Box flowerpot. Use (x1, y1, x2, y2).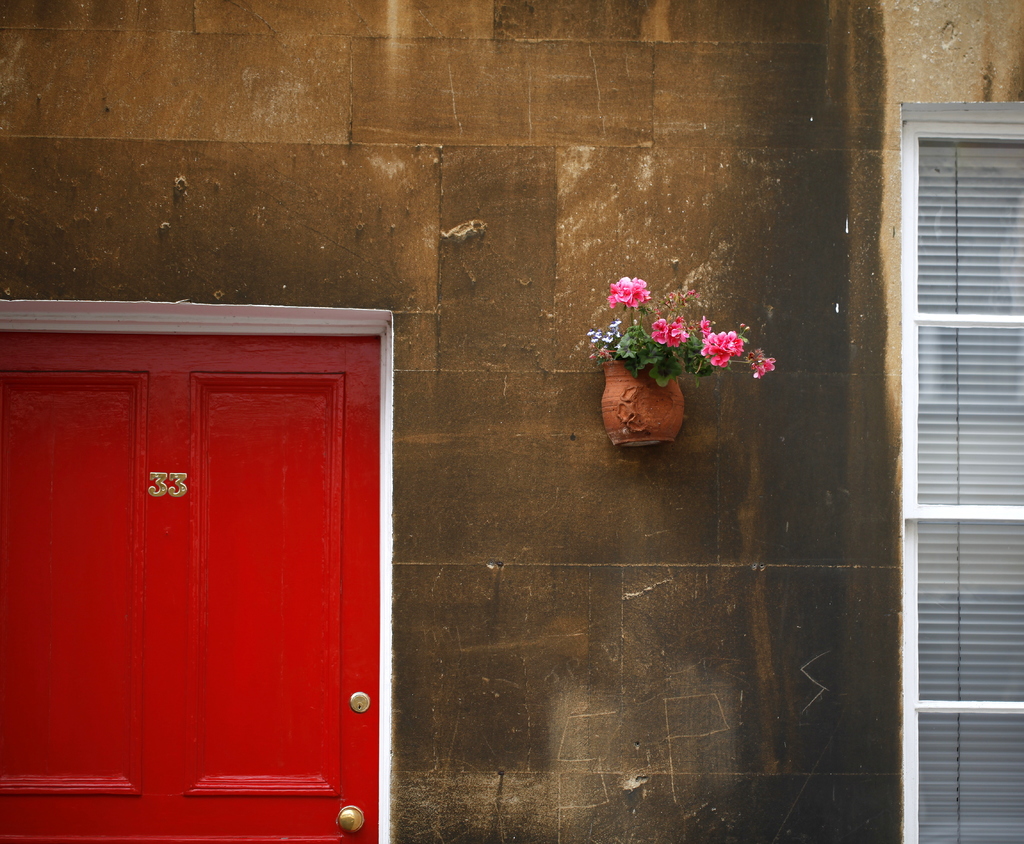
(608, 362, 693, 461).
